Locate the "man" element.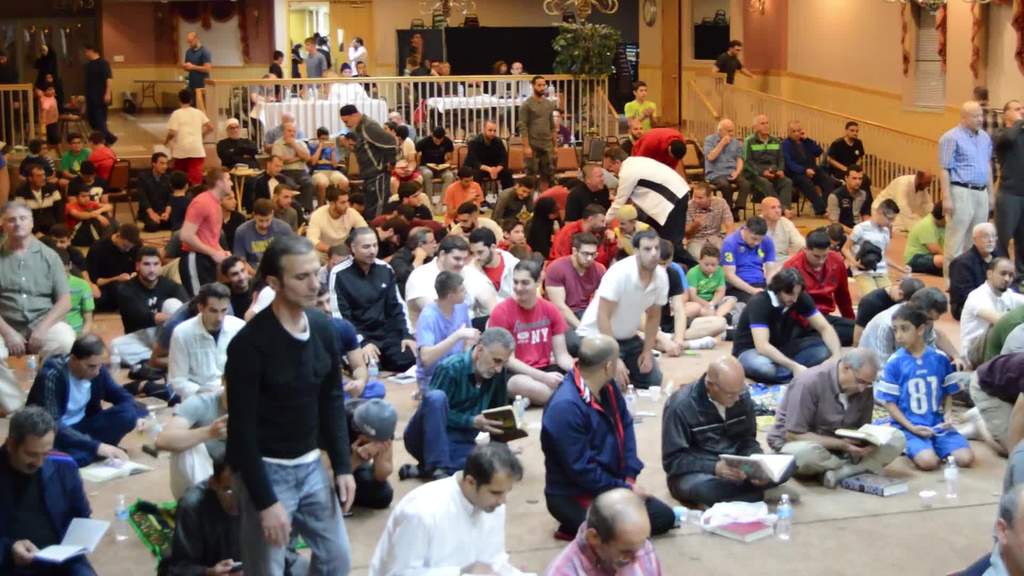
Element bbox: bbox(111, 252, 192, 356).
